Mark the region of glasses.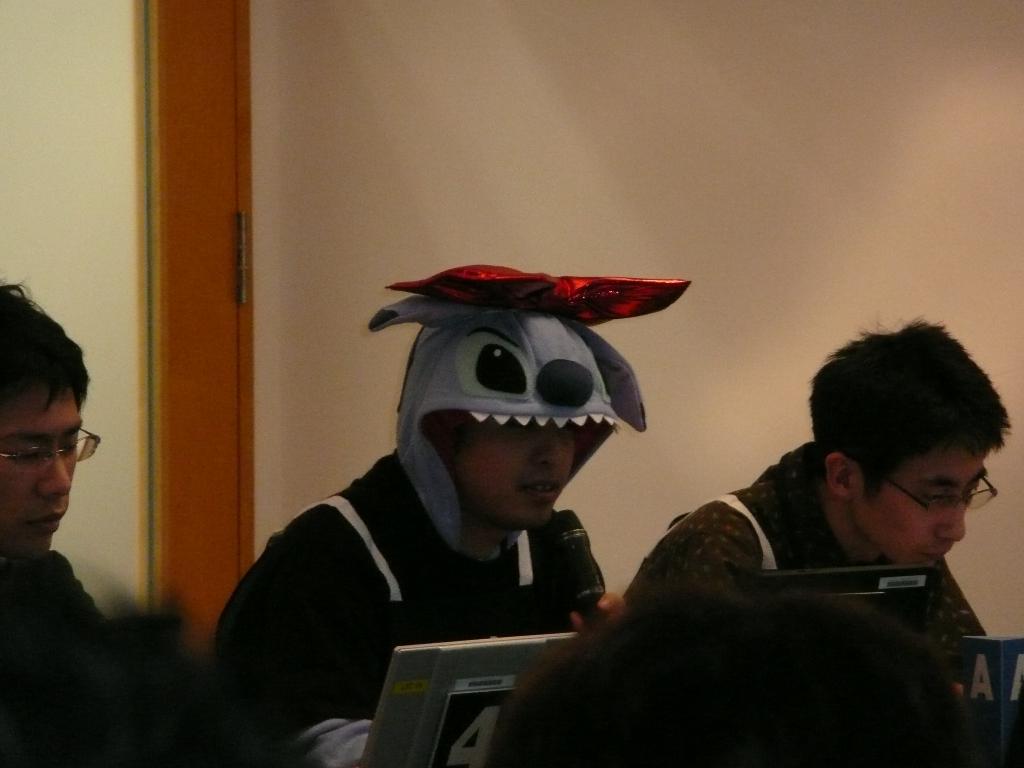
Region: x1=880 y1=463 x2=999 y2=519.
